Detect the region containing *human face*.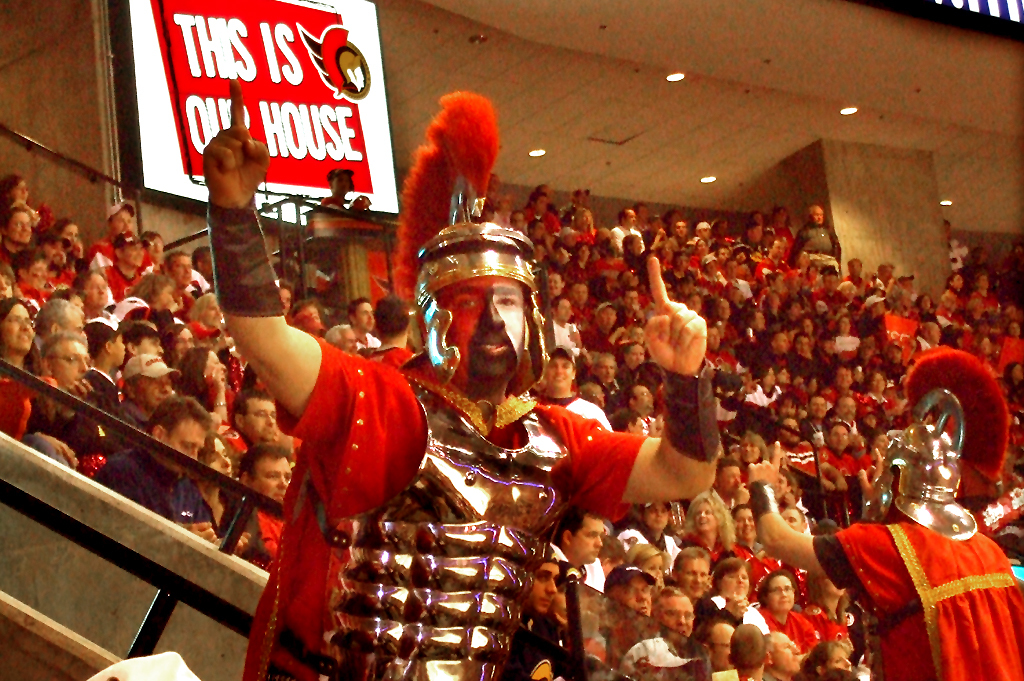
(x1=3, y1=305, x2=36, y2=354).
